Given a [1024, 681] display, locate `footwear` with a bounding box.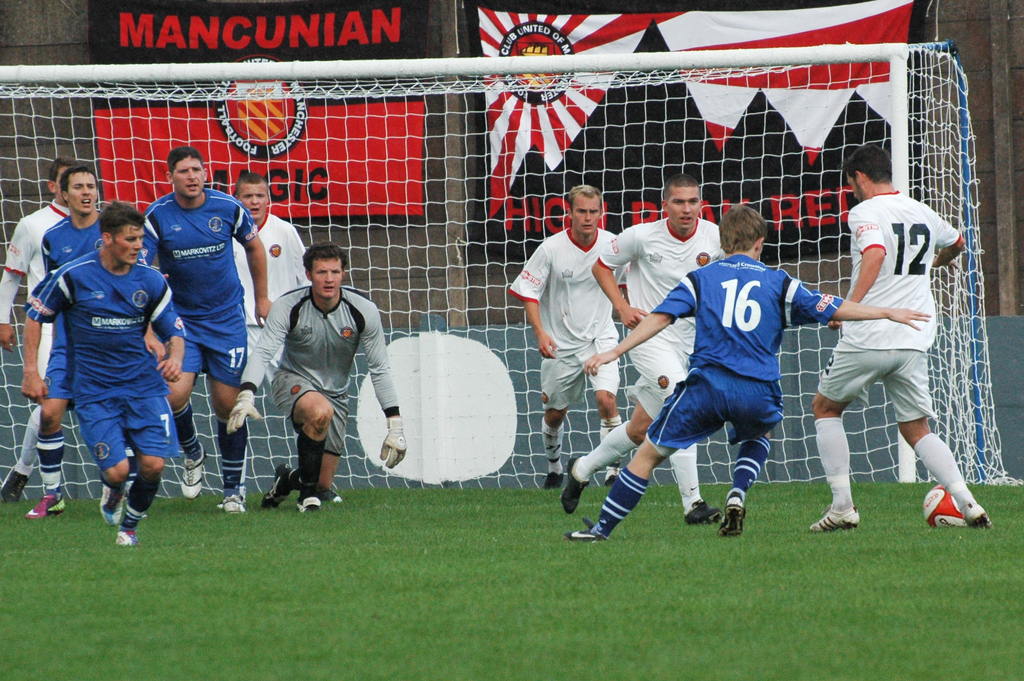
Located: [542,472,566,489].
